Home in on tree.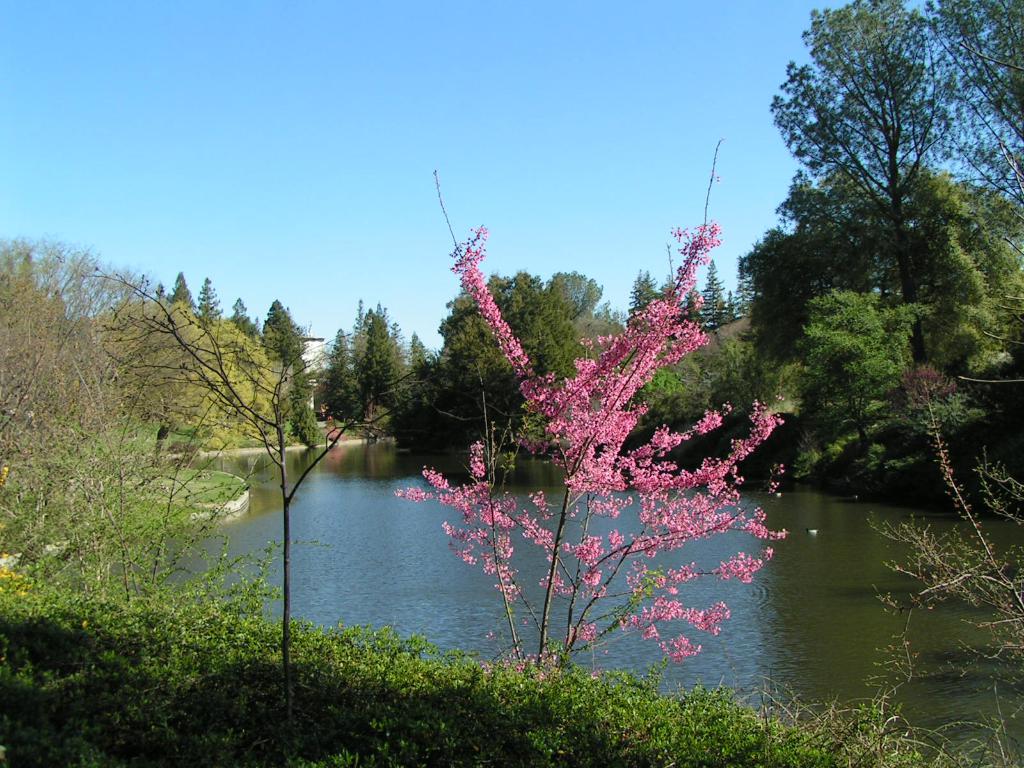
Homed in at 700, 256, 726, 326.
